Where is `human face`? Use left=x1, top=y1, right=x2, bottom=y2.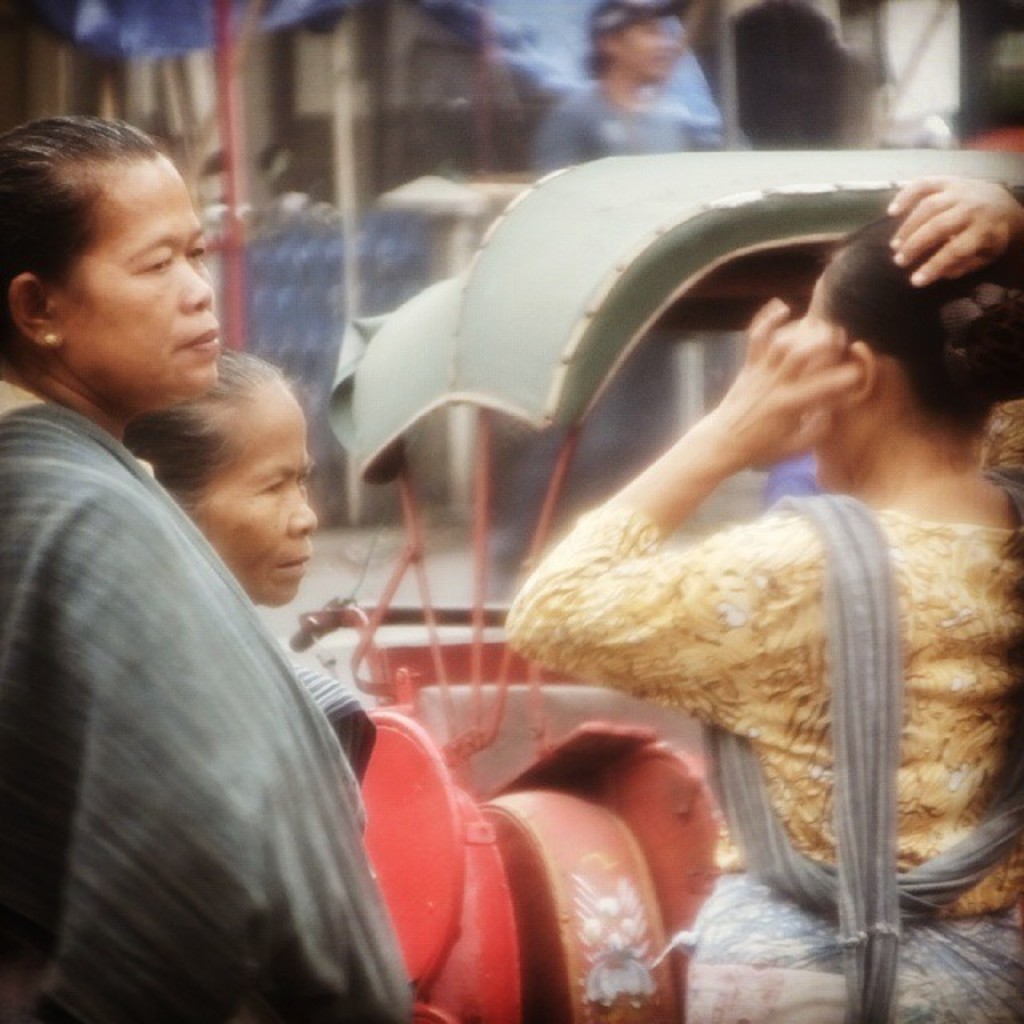
left=59, top=150, right=213, bottom=406.
